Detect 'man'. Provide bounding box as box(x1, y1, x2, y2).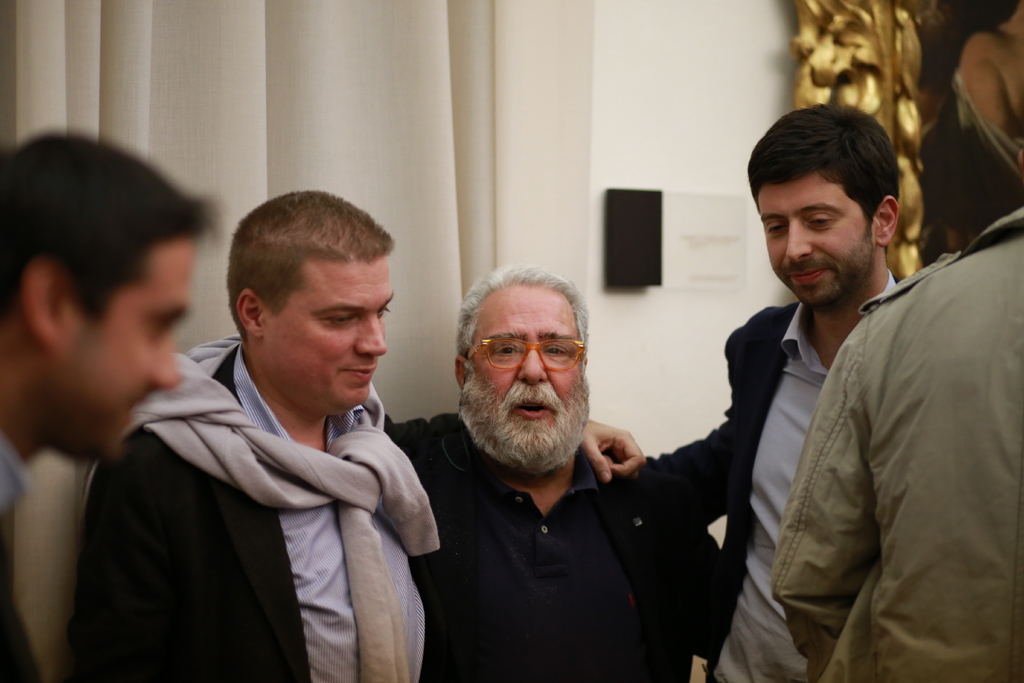
box(403, 268, 733, 682).
